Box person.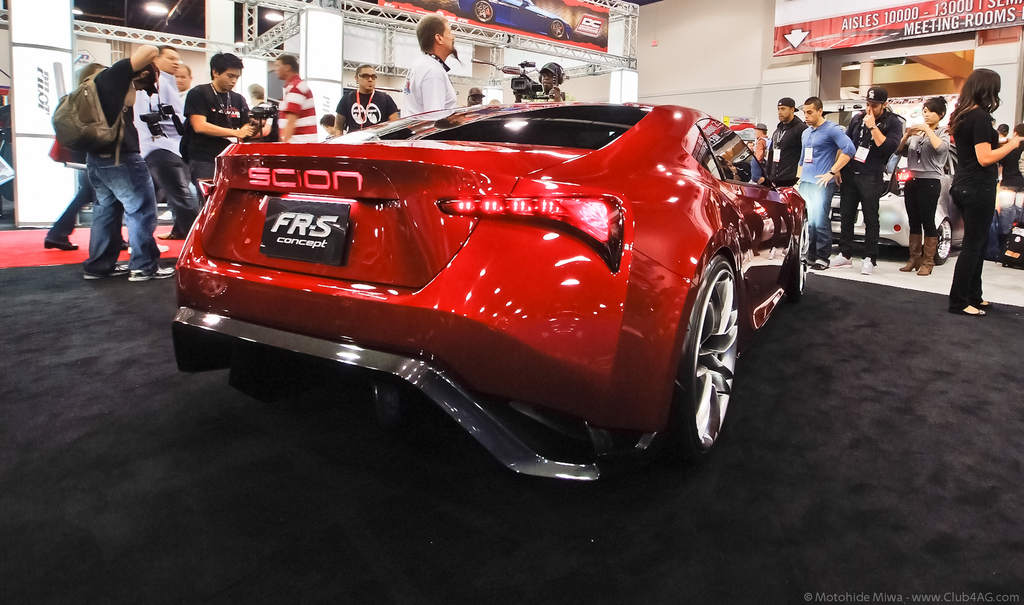
box(515, 61, 566, 102).
